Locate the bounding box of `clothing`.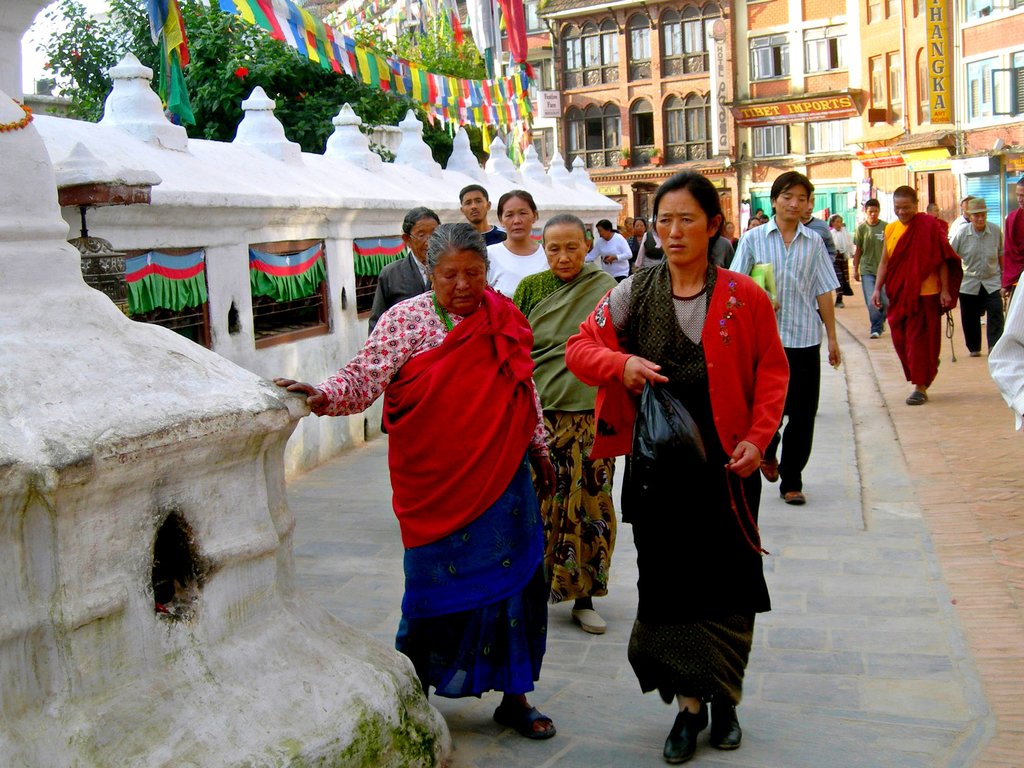
Bounding box: 351 255 544 693.
